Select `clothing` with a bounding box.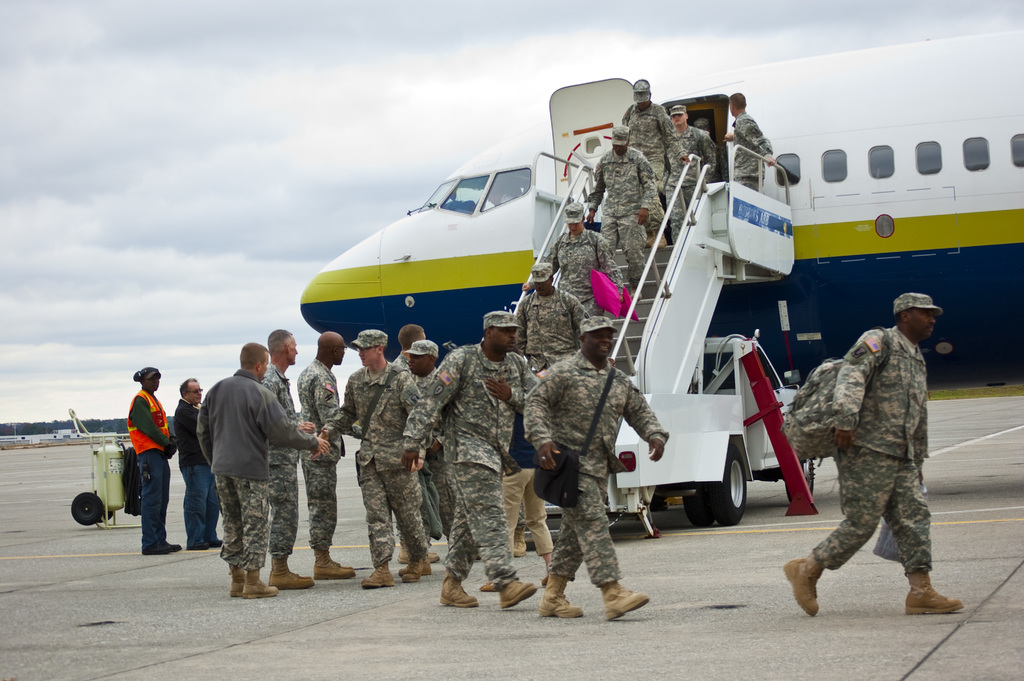
left=244, top=364, right=298, bottom=564.
